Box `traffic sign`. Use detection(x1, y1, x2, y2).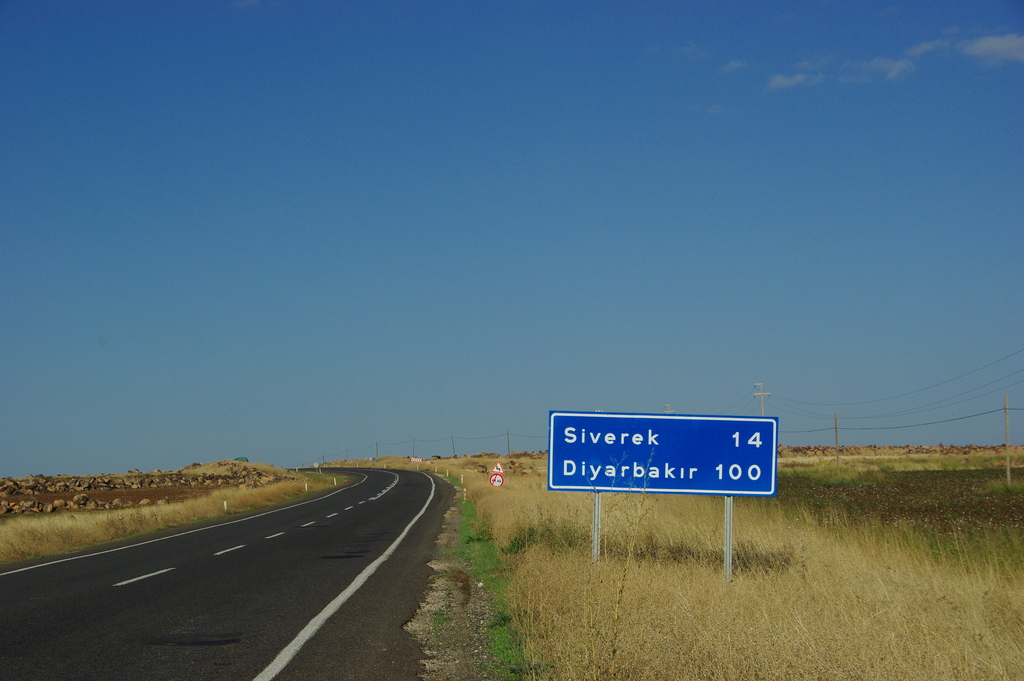
detection(492, 461, 504, 474).
